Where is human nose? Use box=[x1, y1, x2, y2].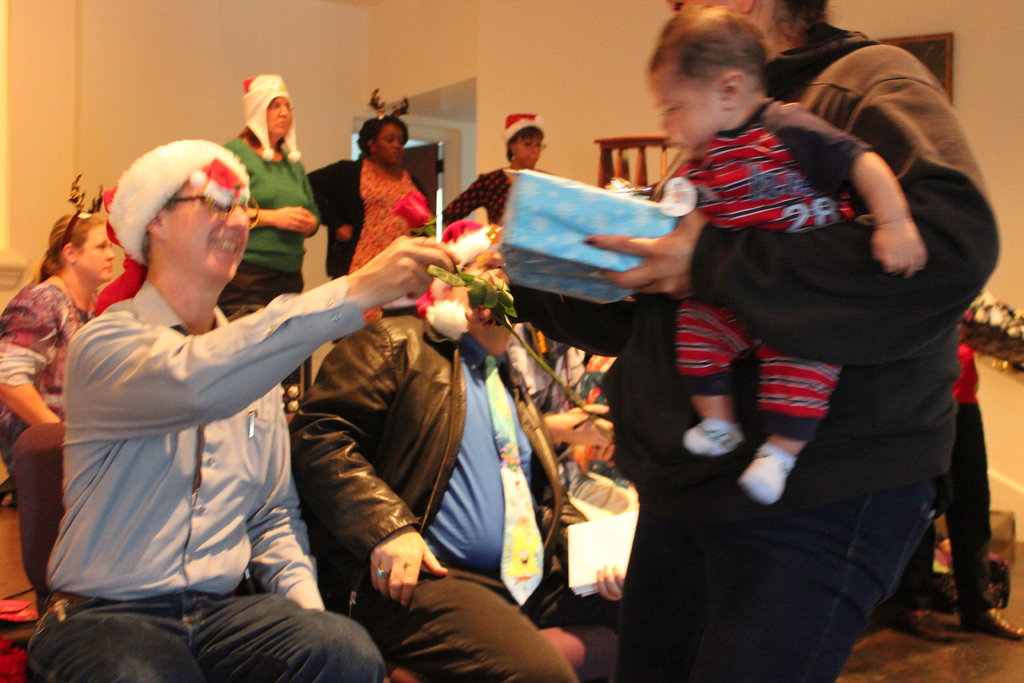
box=[104, 247, 117, 262].
